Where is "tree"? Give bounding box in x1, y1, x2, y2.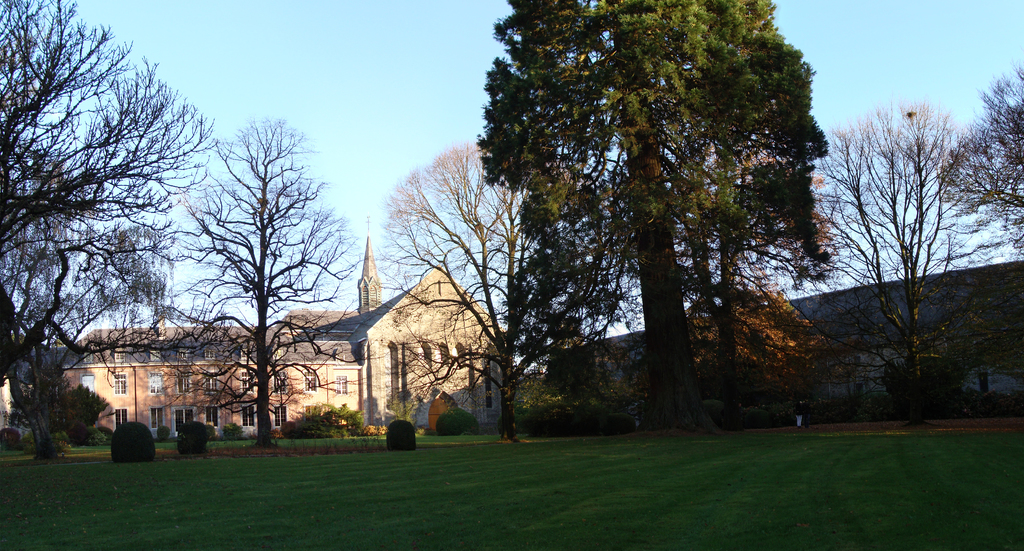
0, 0, 227, 450.
